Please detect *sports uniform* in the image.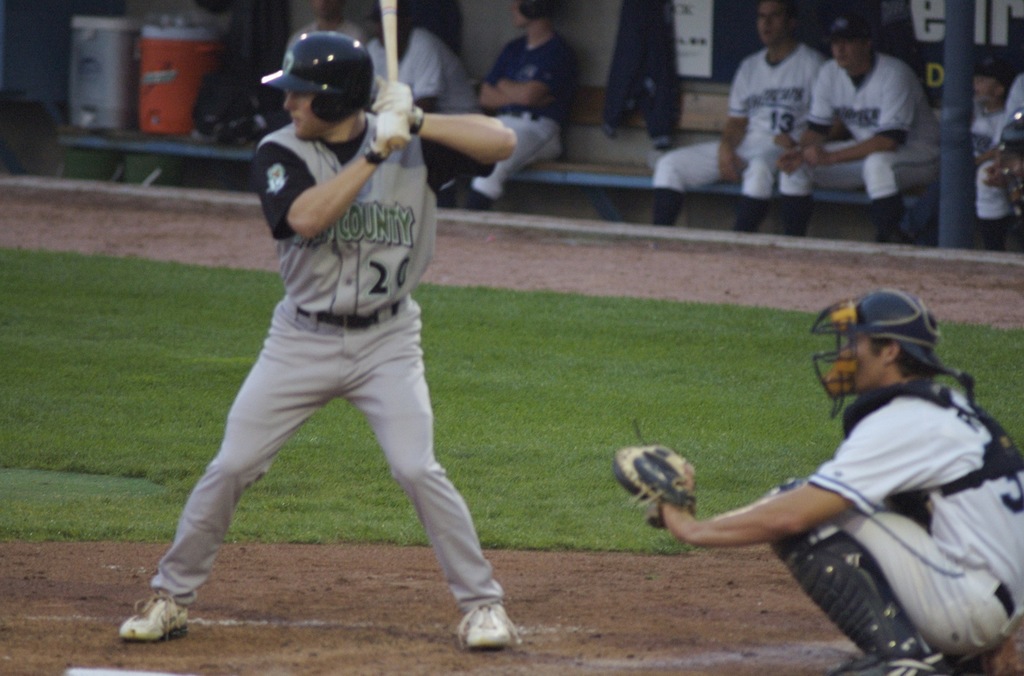
Rect(601, 276, 1023, 675).
